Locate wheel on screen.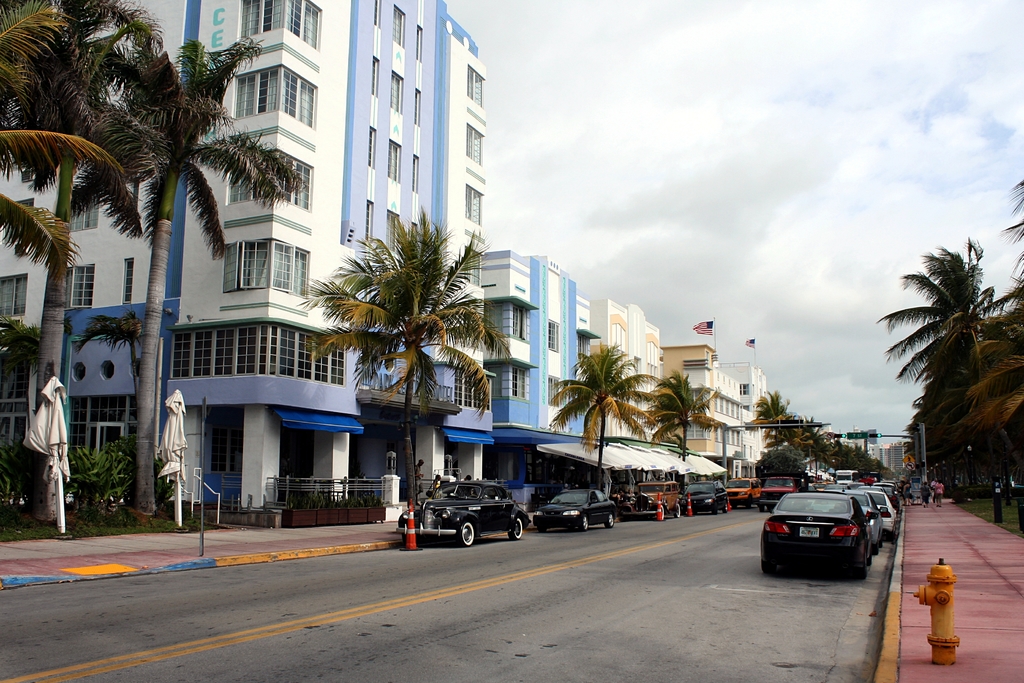
On screen at 874:539:881:554.
